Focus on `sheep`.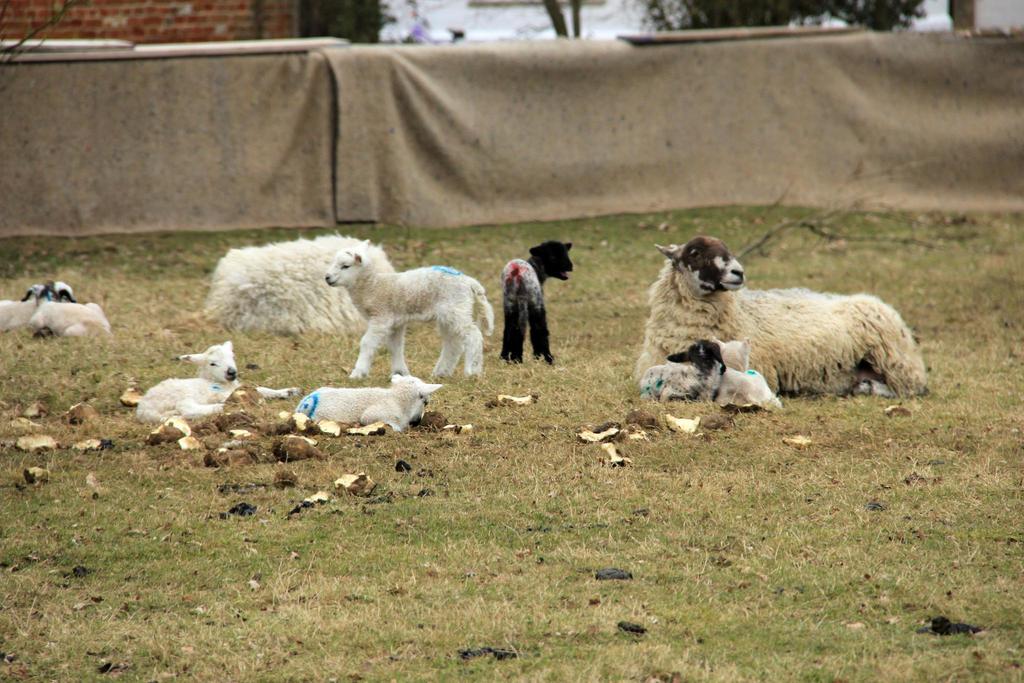
Focused at rect(641, 340, 776, 409).
